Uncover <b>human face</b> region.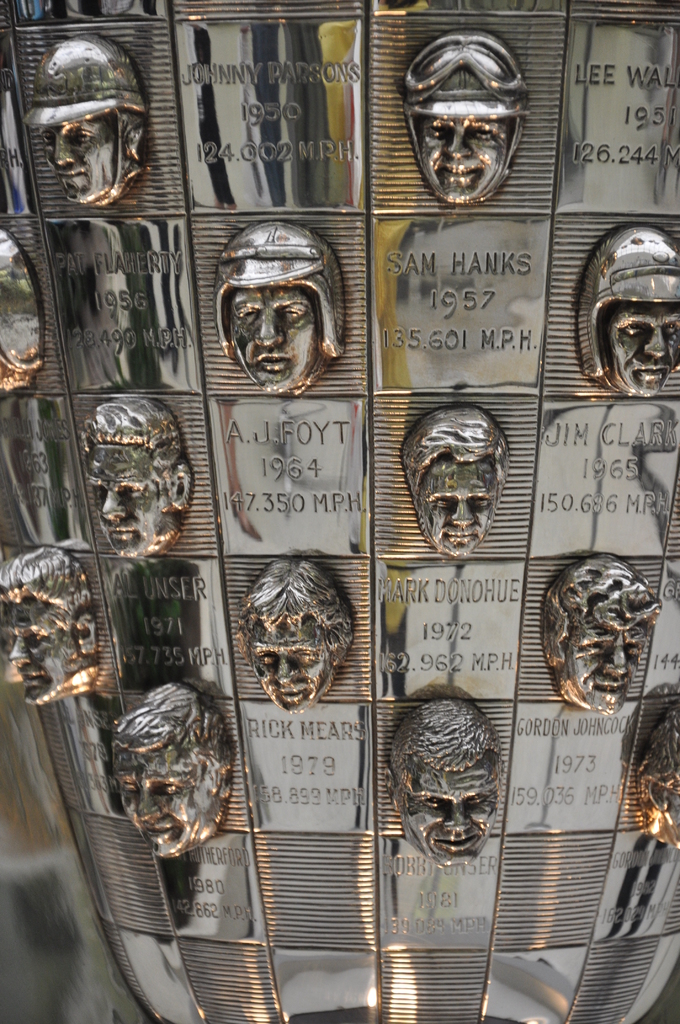
Uncovered: 604:305:677:397.
